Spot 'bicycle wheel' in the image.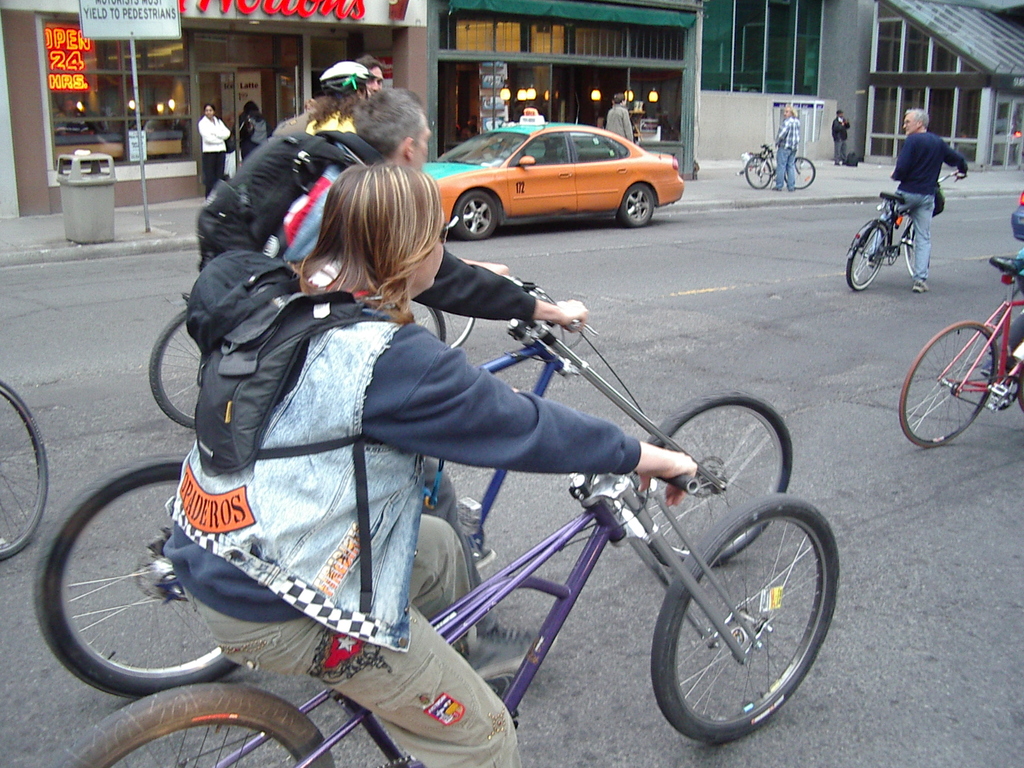
'bicycle wheel' found at Rect(29, 450, 249, 701).
